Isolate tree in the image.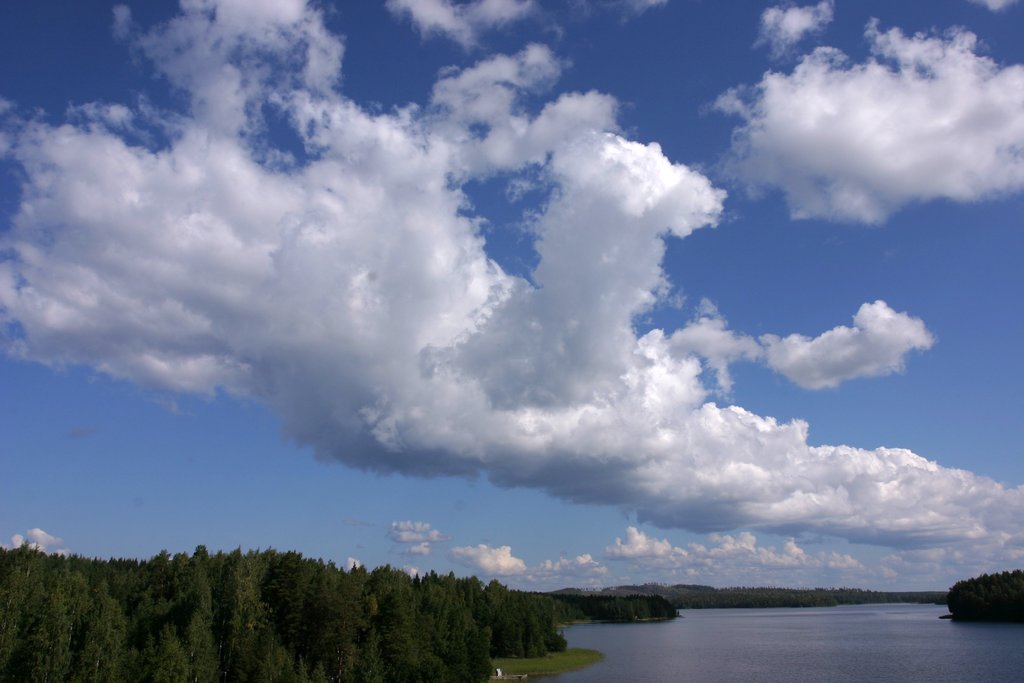
Isolated region: [1007, 566, 1023, 593].
